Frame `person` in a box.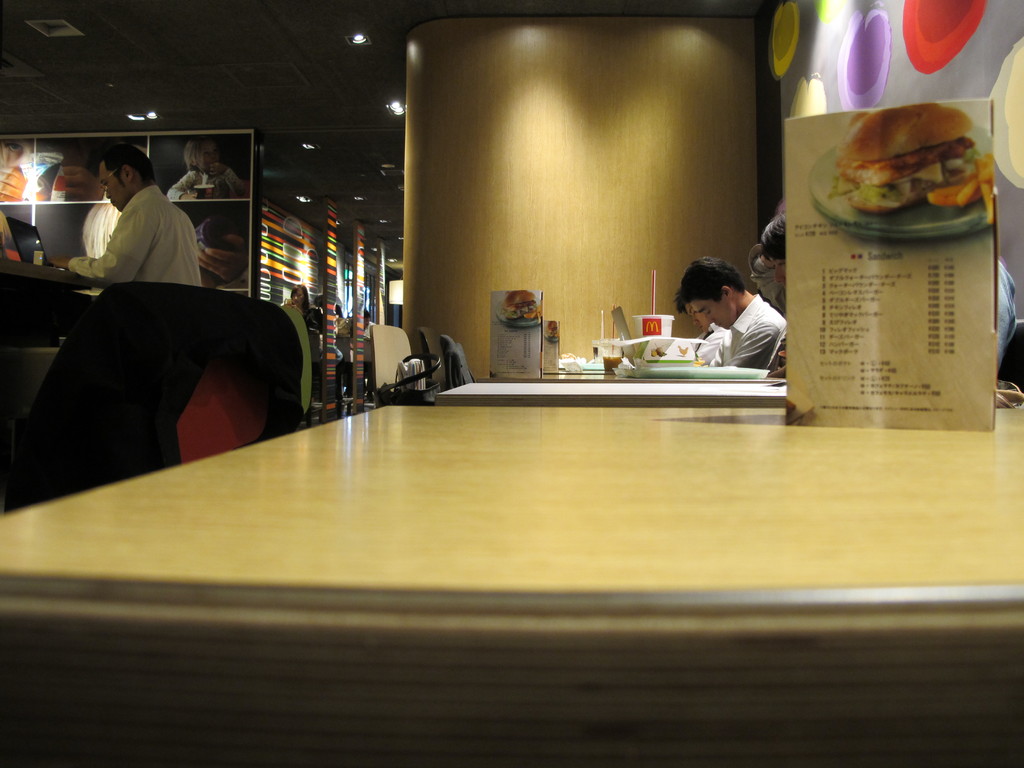
pyautogui.locateOnScreen(672, 286, 730, 364).
